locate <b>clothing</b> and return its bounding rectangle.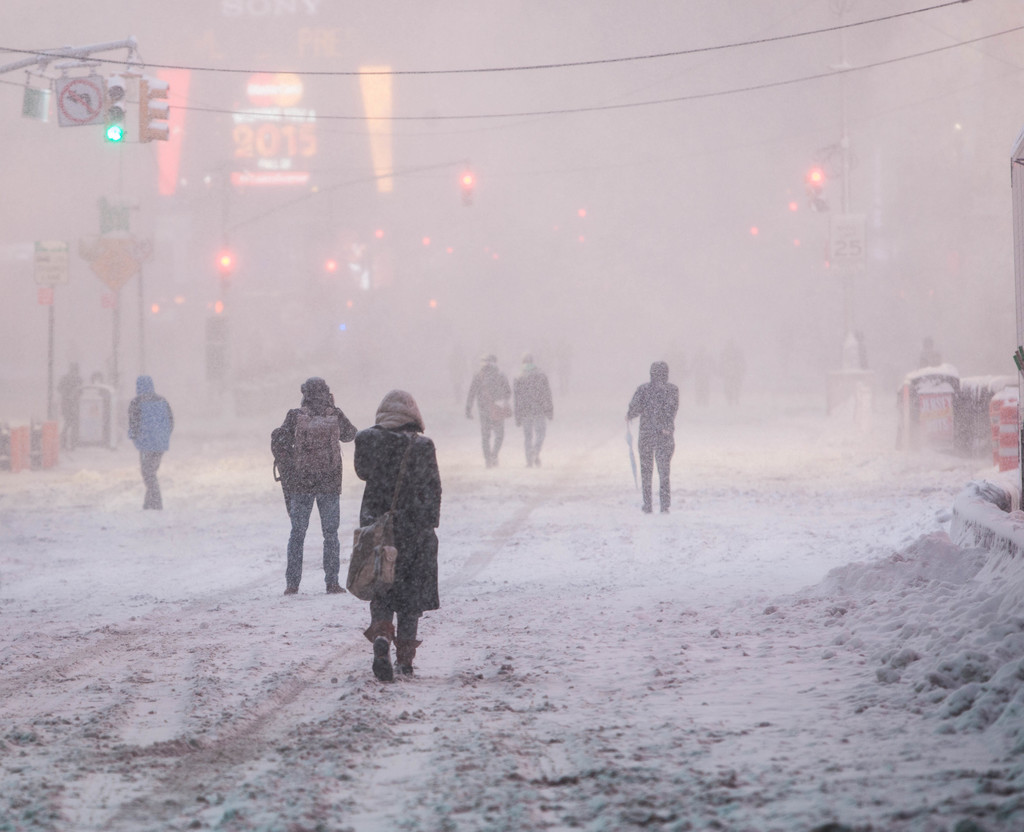
59,372,81,445.
